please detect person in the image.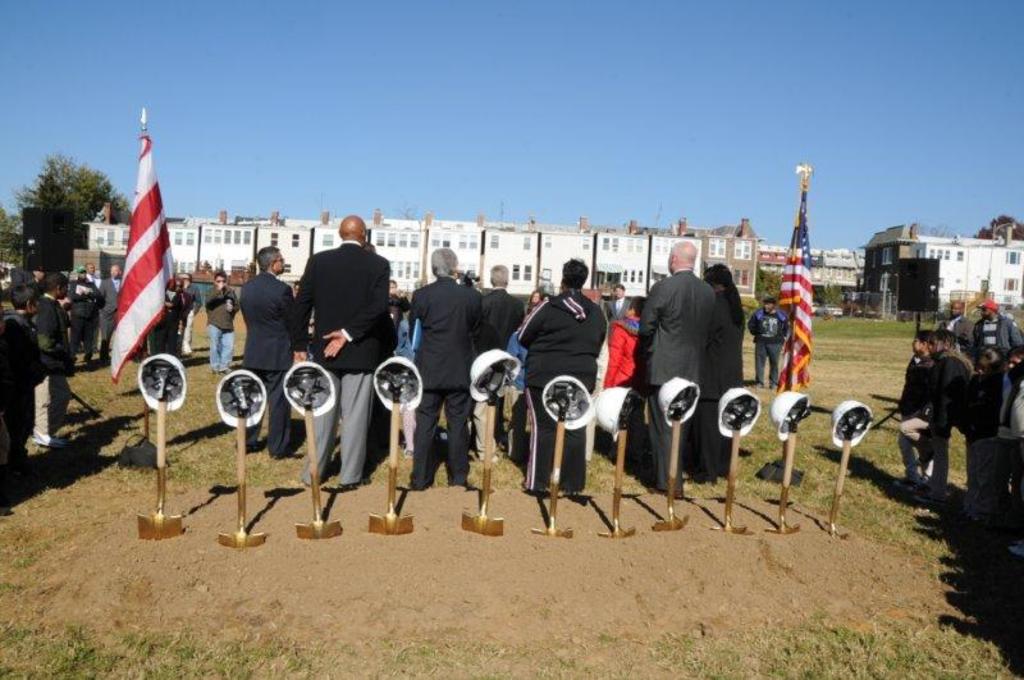
left=902, top=288, right=1023, bottom=567.
